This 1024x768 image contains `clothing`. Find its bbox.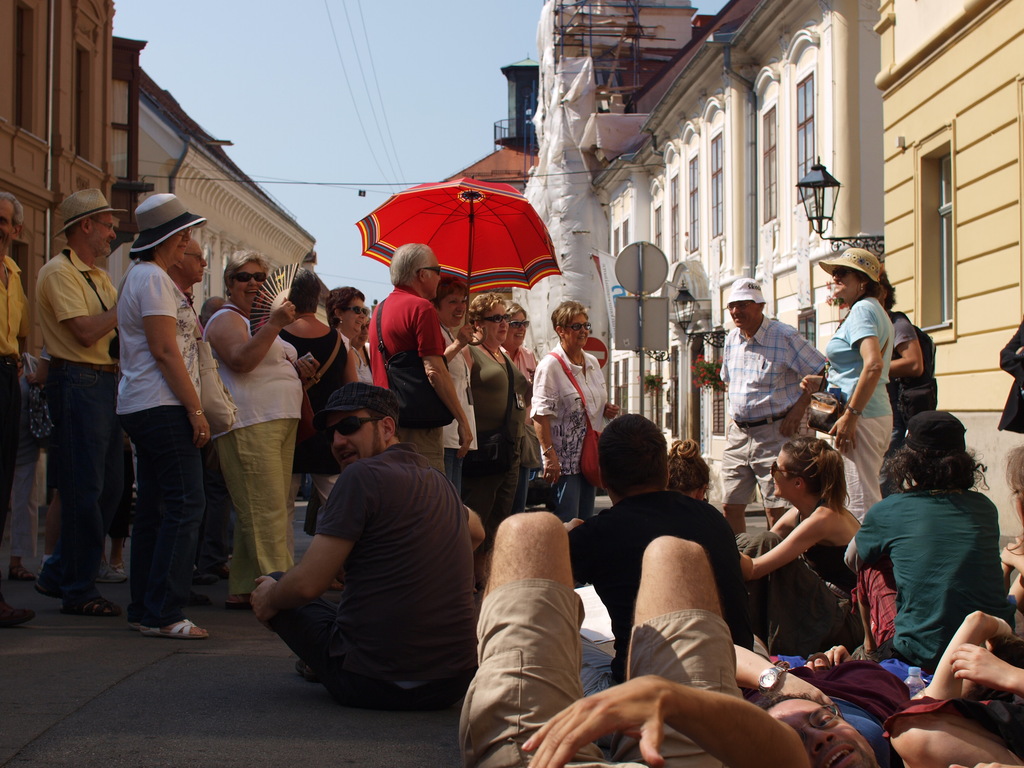
<bbox>212, 422, 300, 593</bbox>.
